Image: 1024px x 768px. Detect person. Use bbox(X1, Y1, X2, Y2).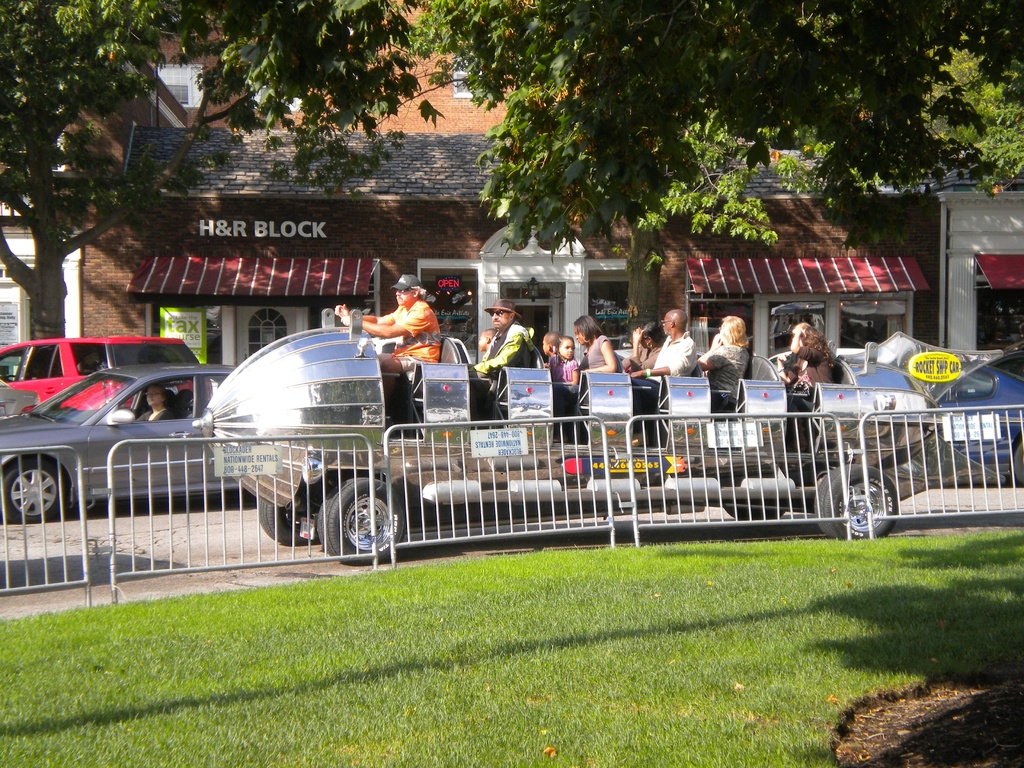
bbox(364, 276, 437, 391).
